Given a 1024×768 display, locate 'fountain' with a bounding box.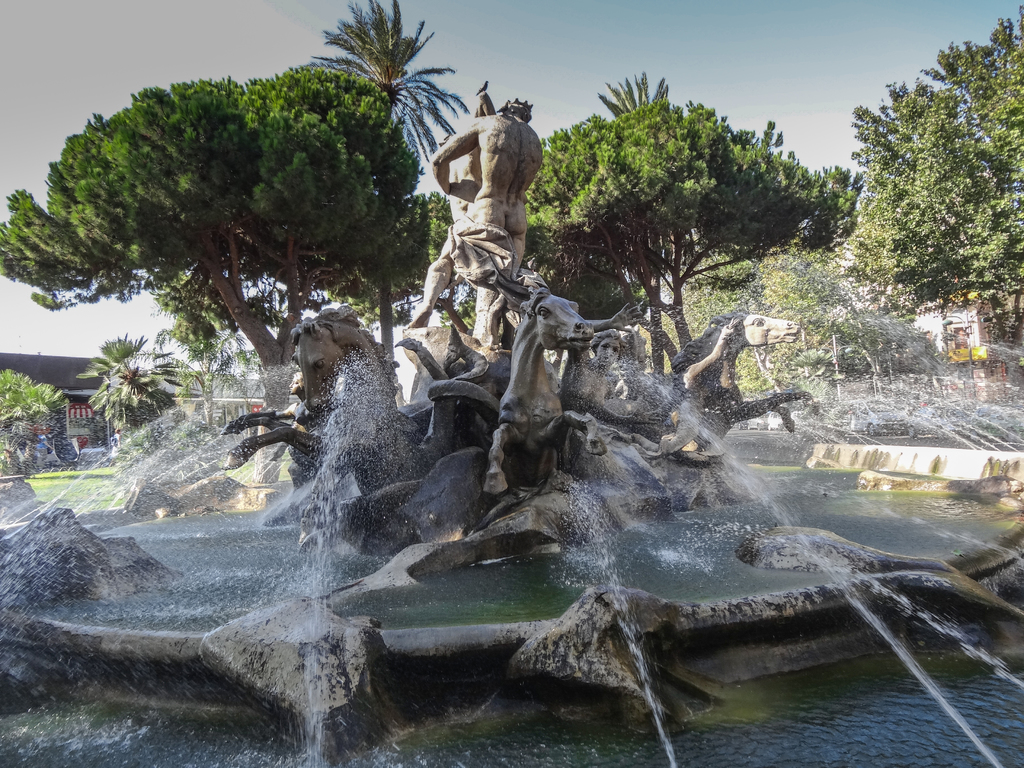
Located: 57 55 945 752.
